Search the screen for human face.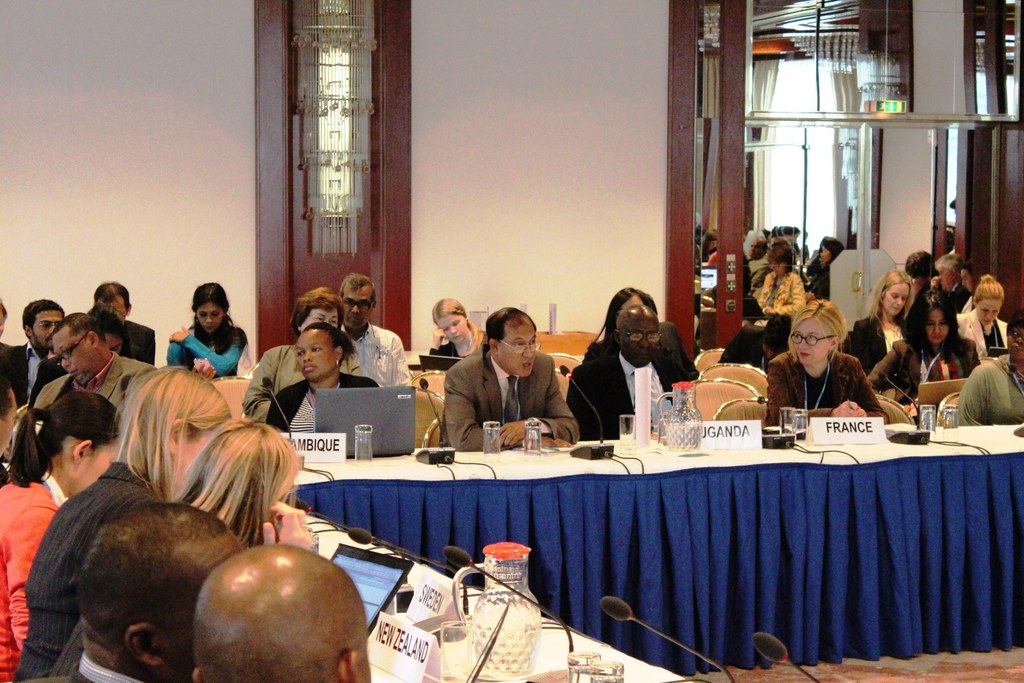
Found at 619,295,645,331.
